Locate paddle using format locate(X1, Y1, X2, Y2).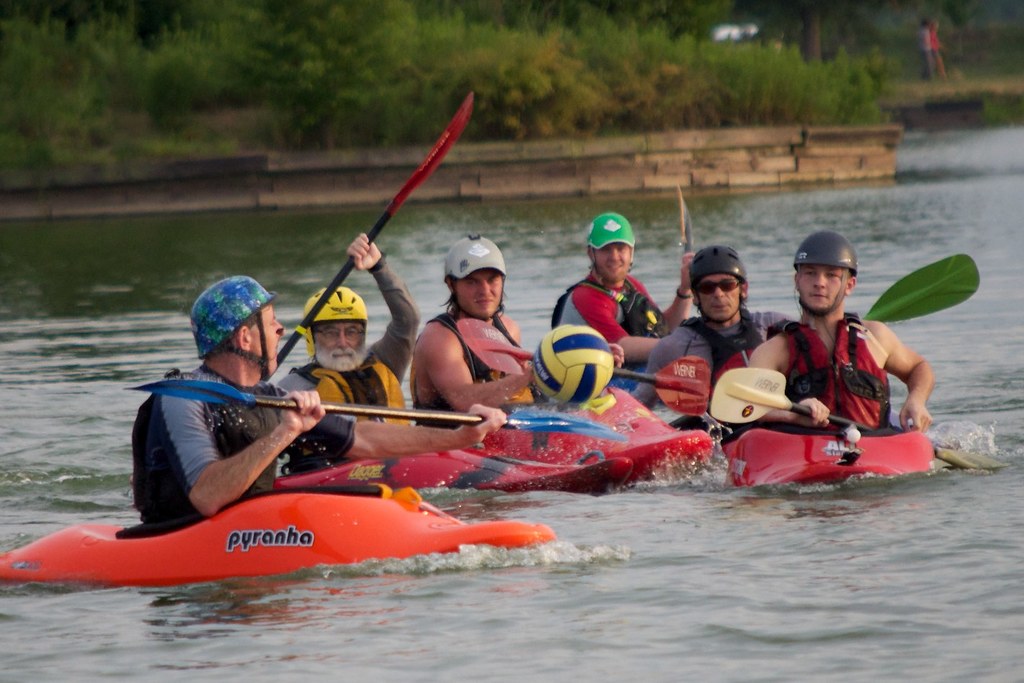
locate(275, 94, 472, 367).
